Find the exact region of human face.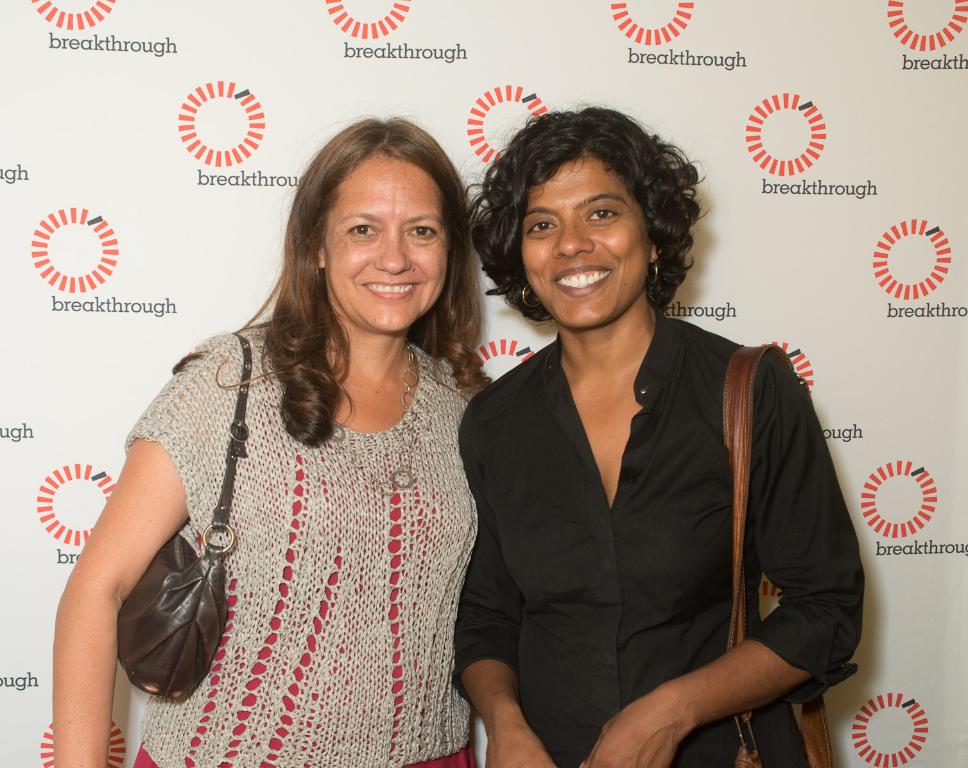
Exact region: l=319, t=158, r=446, b=334.
